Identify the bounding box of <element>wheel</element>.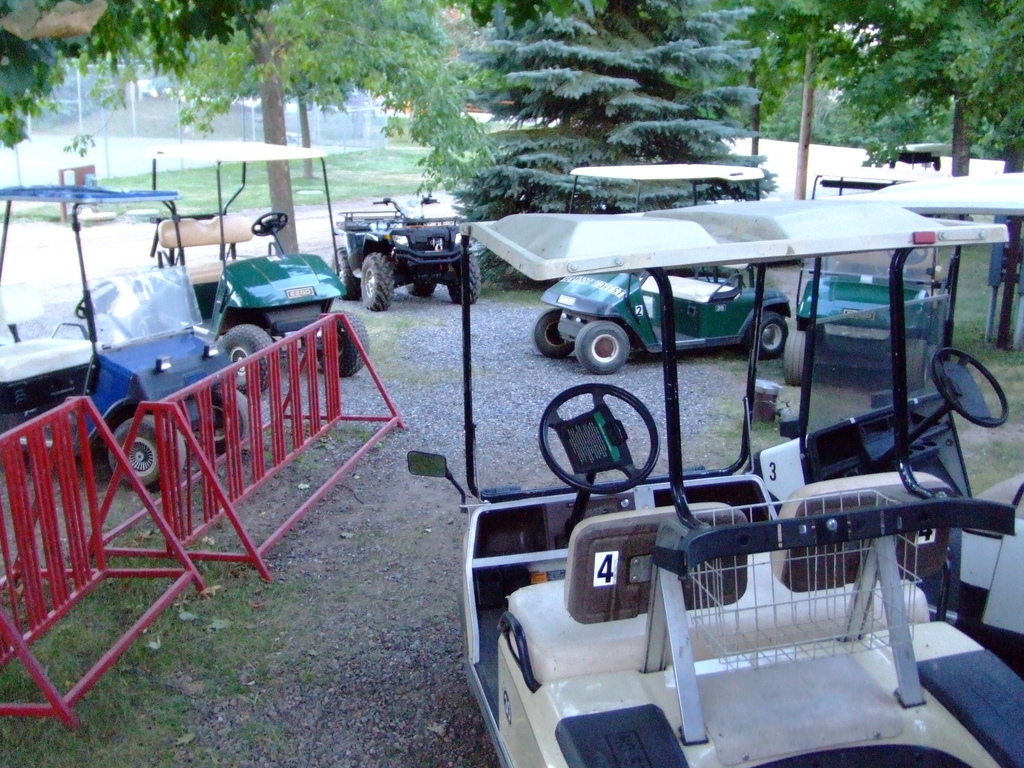
BBox(196, 386, 252, 460).
